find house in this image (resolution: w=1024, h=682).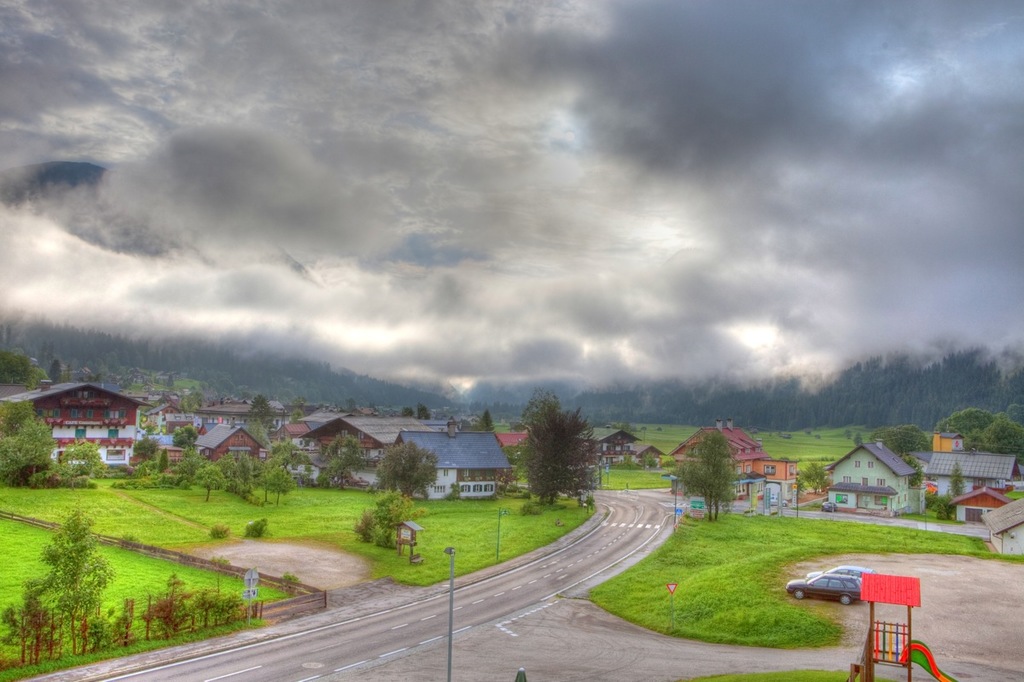
[x1=940, y1=481, x2=1009, y2=523].
